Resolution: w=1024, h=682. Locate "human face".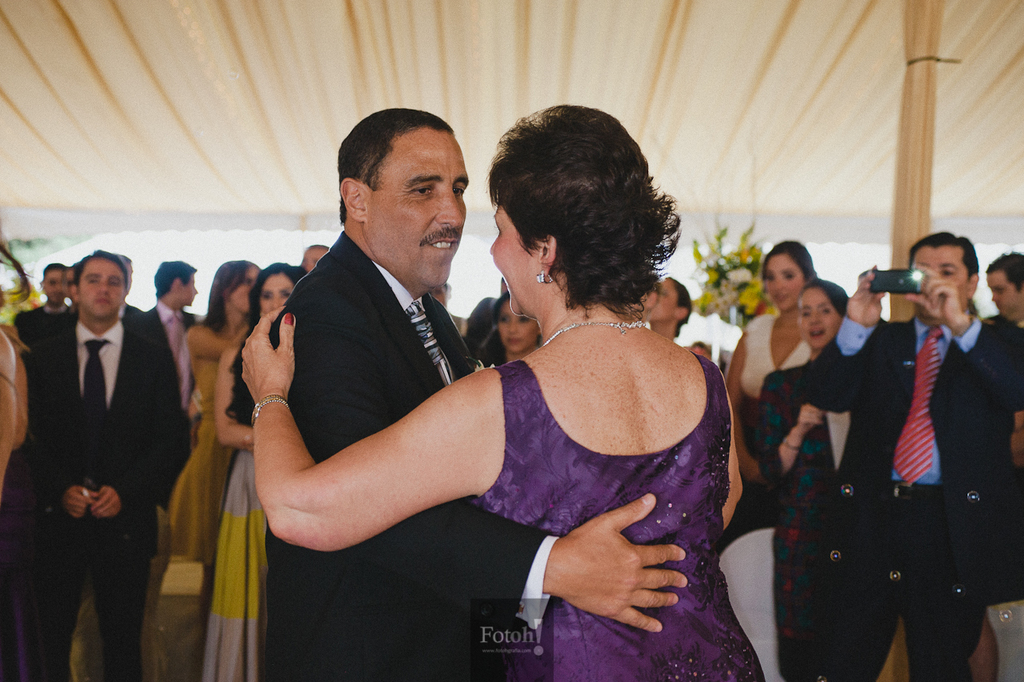
x1=648 y1=276 x2=678 y2=324.
